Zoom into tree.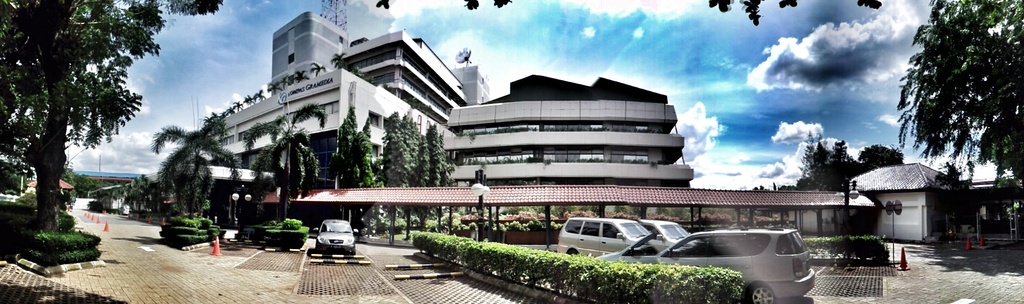
Zoom target: 351:115:383:189.
